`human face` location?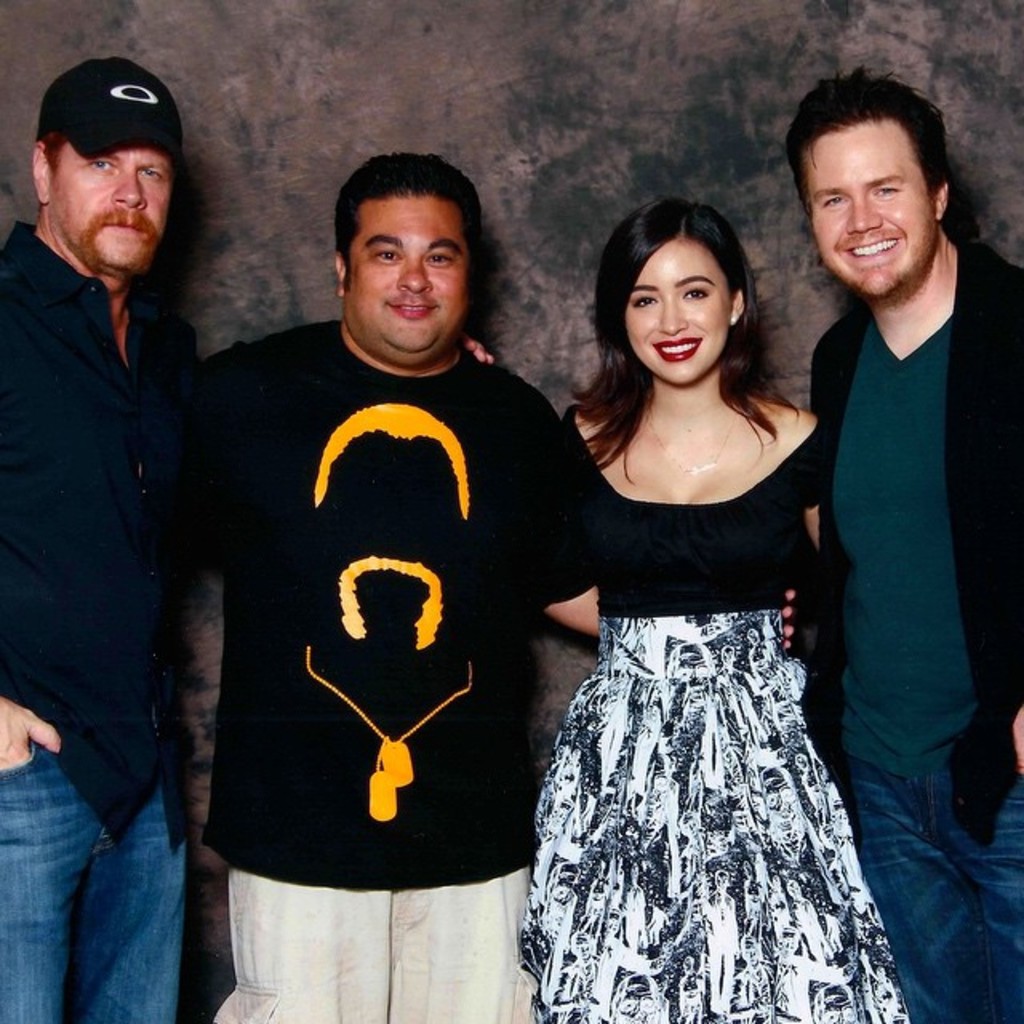
box=[800, 120, 936, 293]
